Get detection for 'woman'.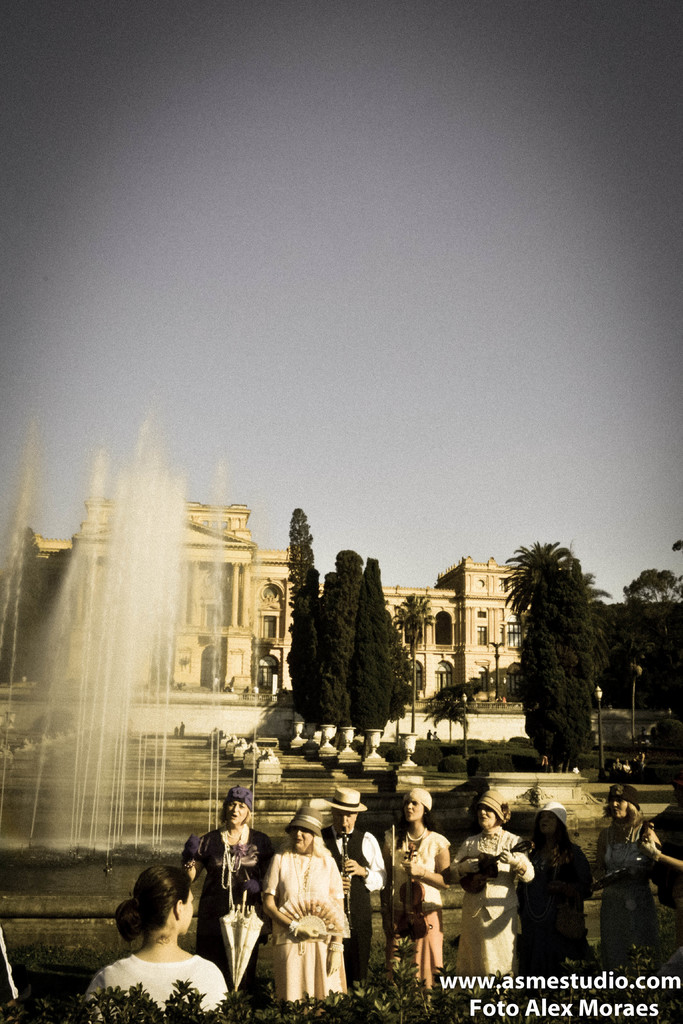
Detection: locate(444, 790, 542, 1002).
